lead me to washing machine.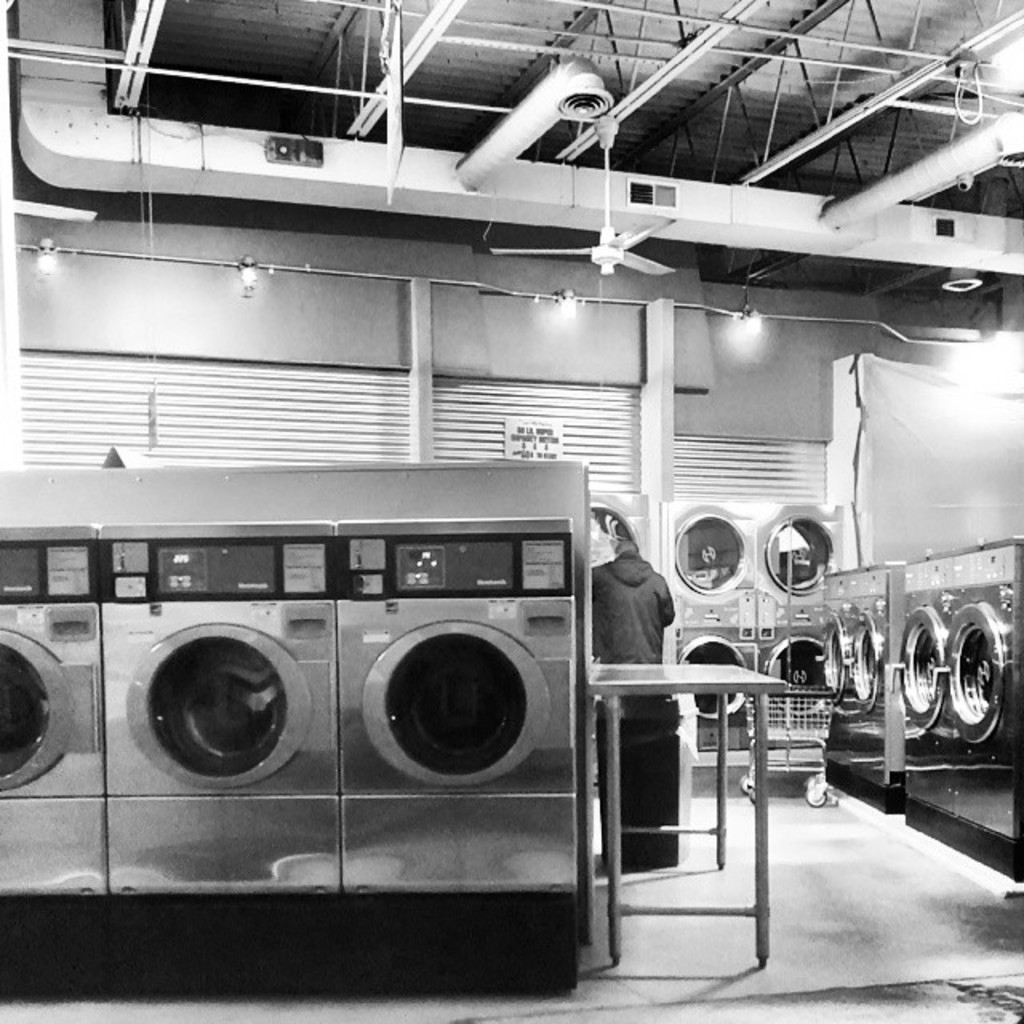
Lead to (813, 563, 904, 787).
